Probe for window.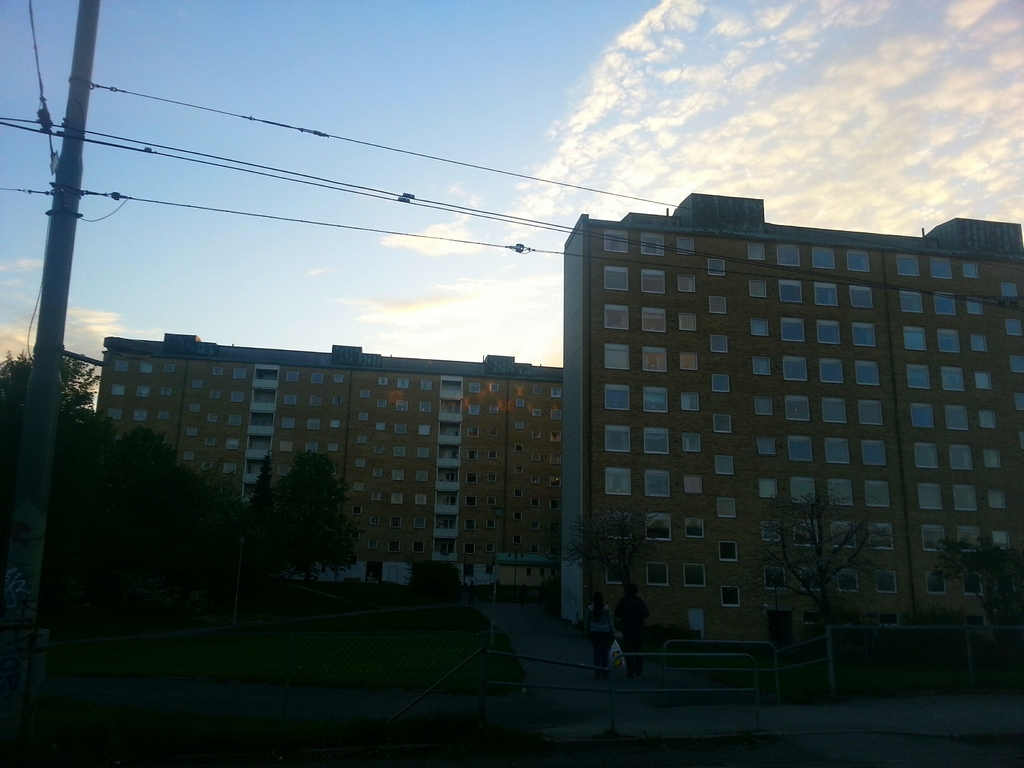
Probe result: (left=418, top=424, right=431, bottom=437).
